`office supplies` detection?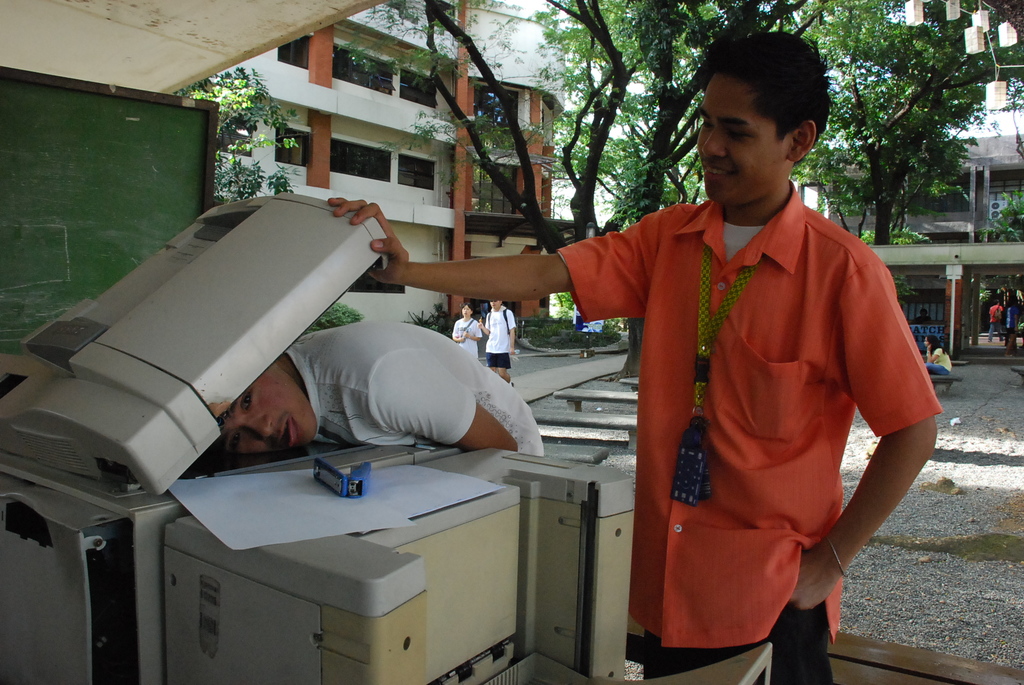
x1=168 y1=482 x2=414 y2=553
